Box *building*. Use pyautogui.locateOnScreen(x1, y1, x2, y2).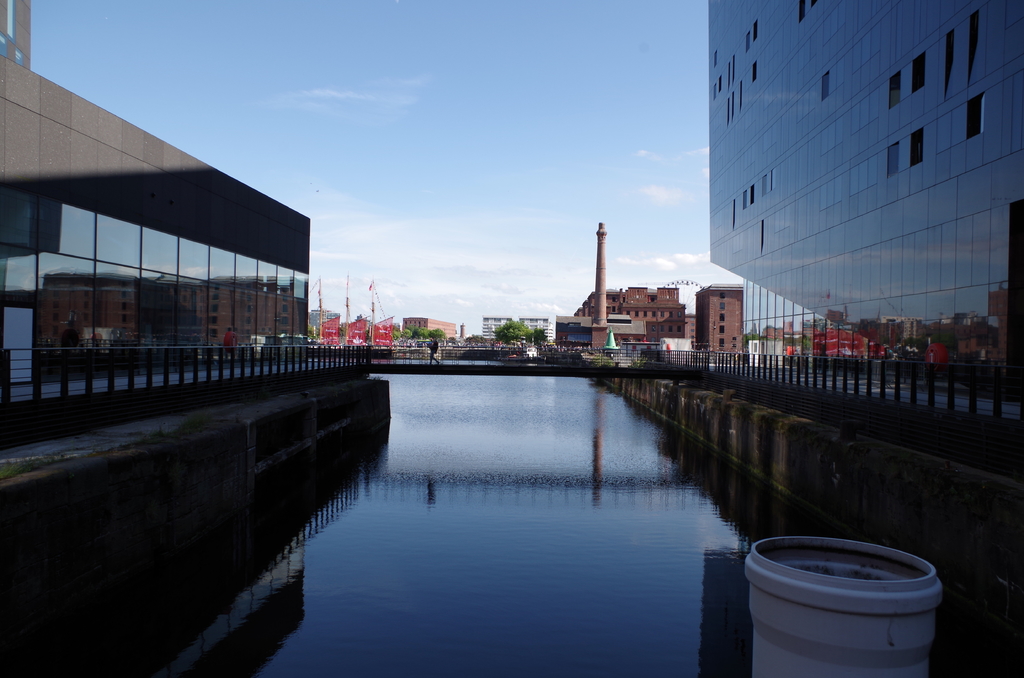
pyautogui.locateOnScreen(0, 0, 311, 410).
